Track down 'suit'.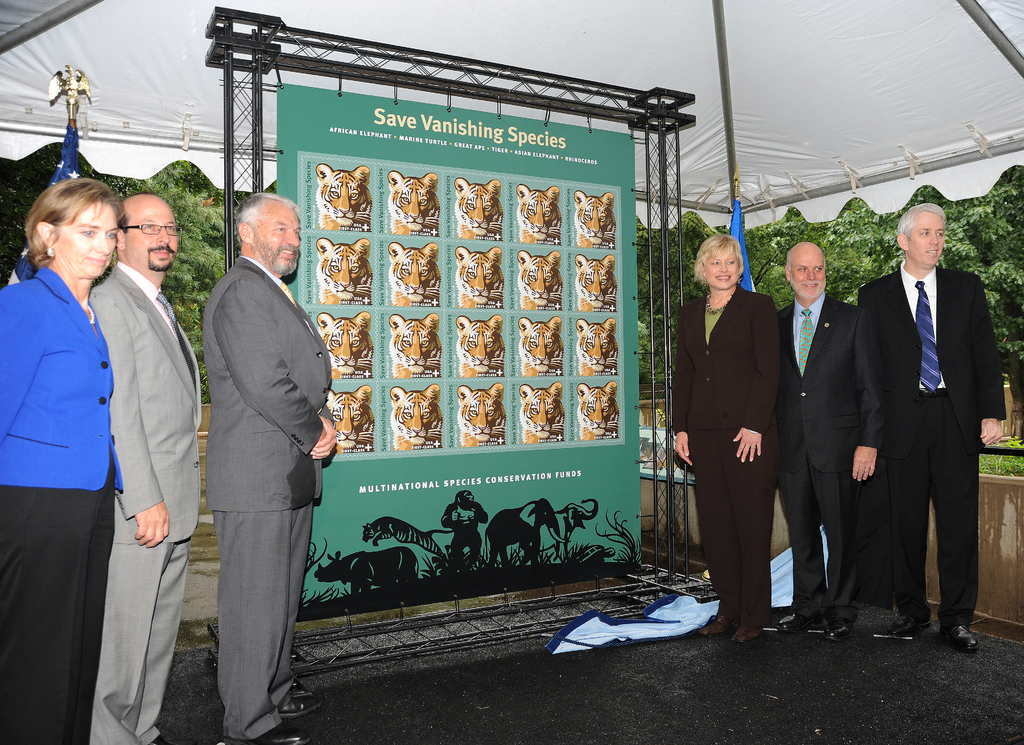
Tracked to 88, 262, 204, 744.
